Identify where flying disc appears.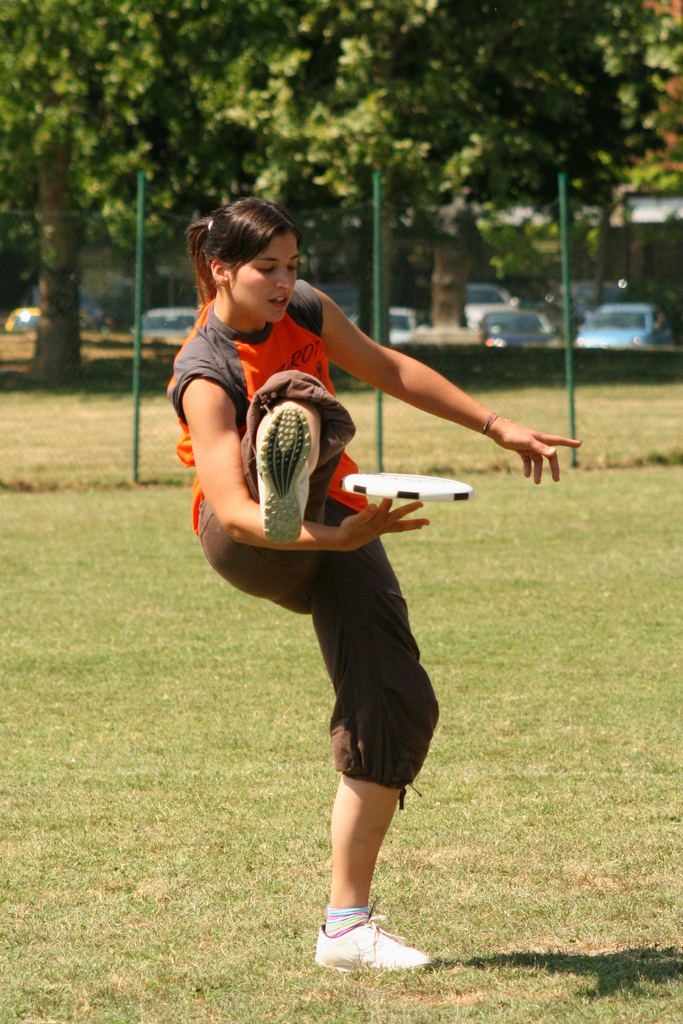
Appears at {"x1": 342, "y1": 473, "x2": 472, "y2": 503}.
